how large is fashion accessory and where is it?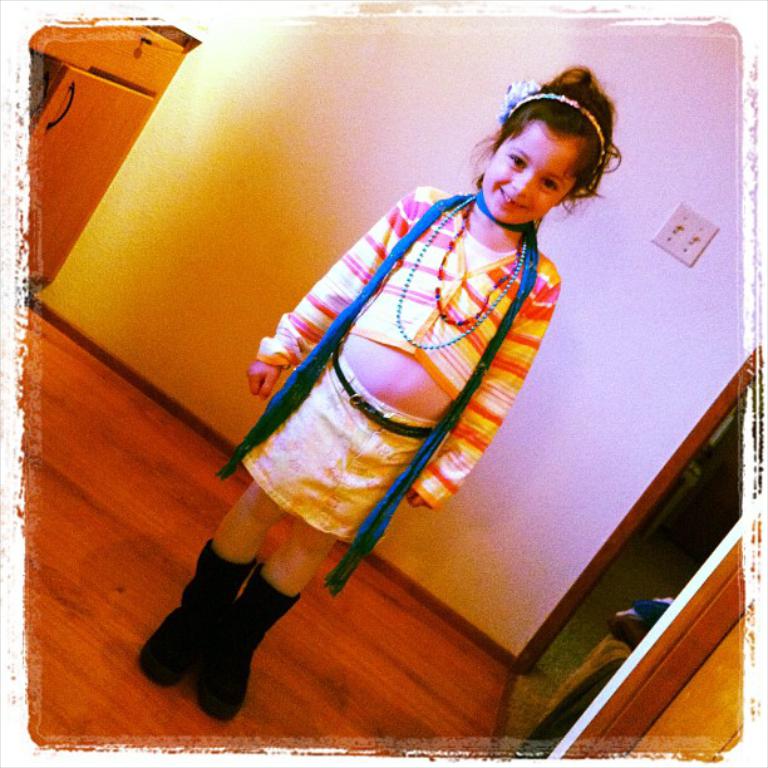
Bounding box: pyautogui.locateOnScreen(187, 558, 304, 718).
